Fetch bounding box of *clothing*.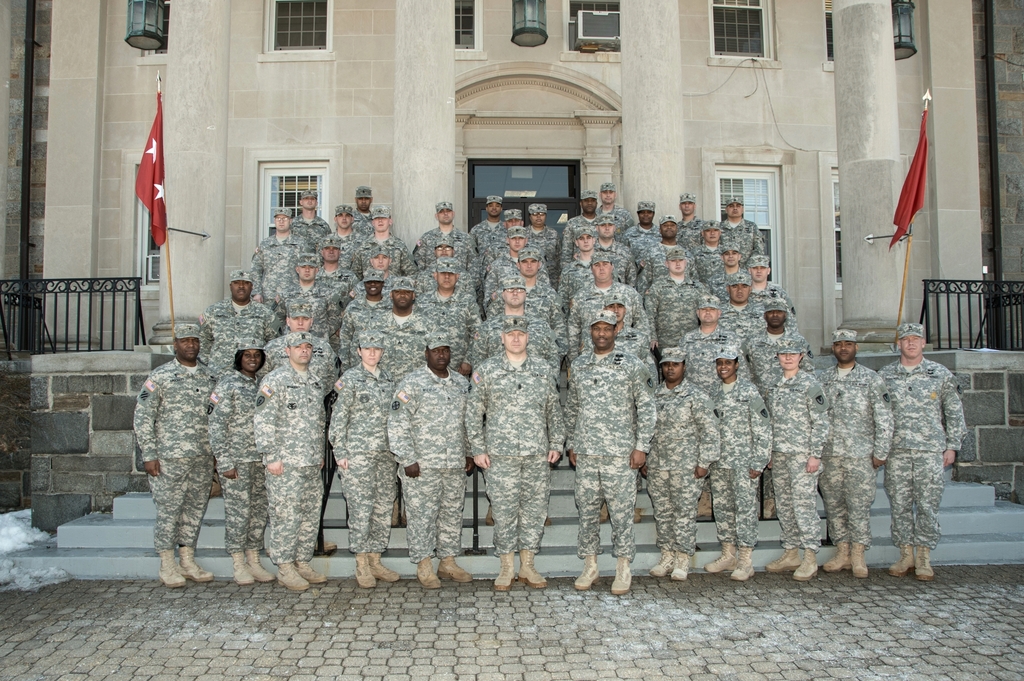
Bbox: x1=445, y1=351, x2=559, y2=543.
